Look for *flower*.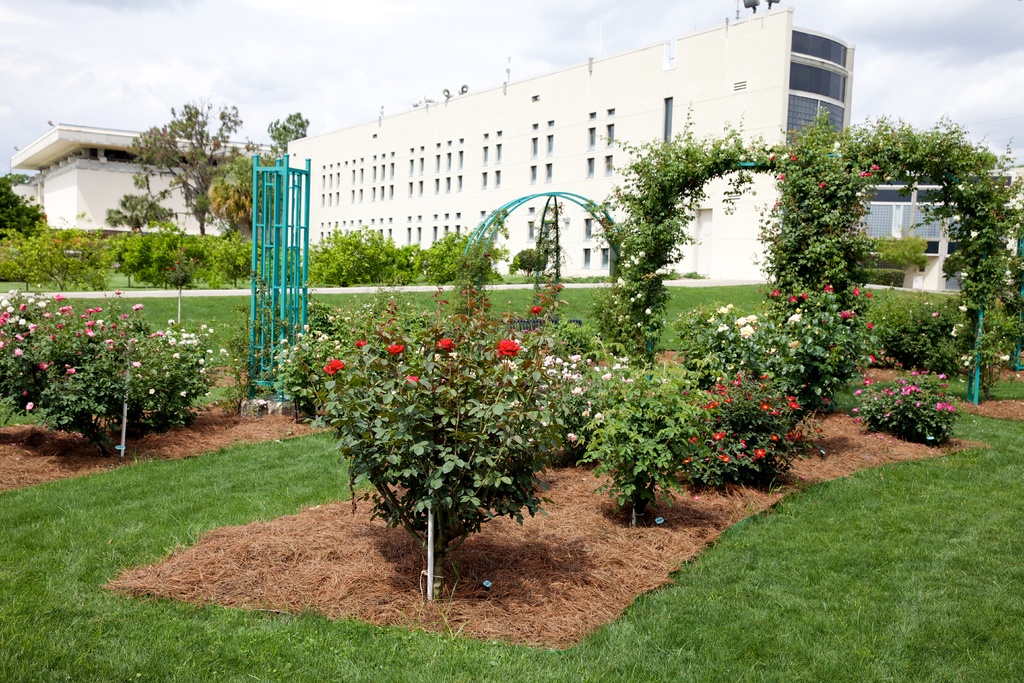
Found: 130, 303, 145, 311.
